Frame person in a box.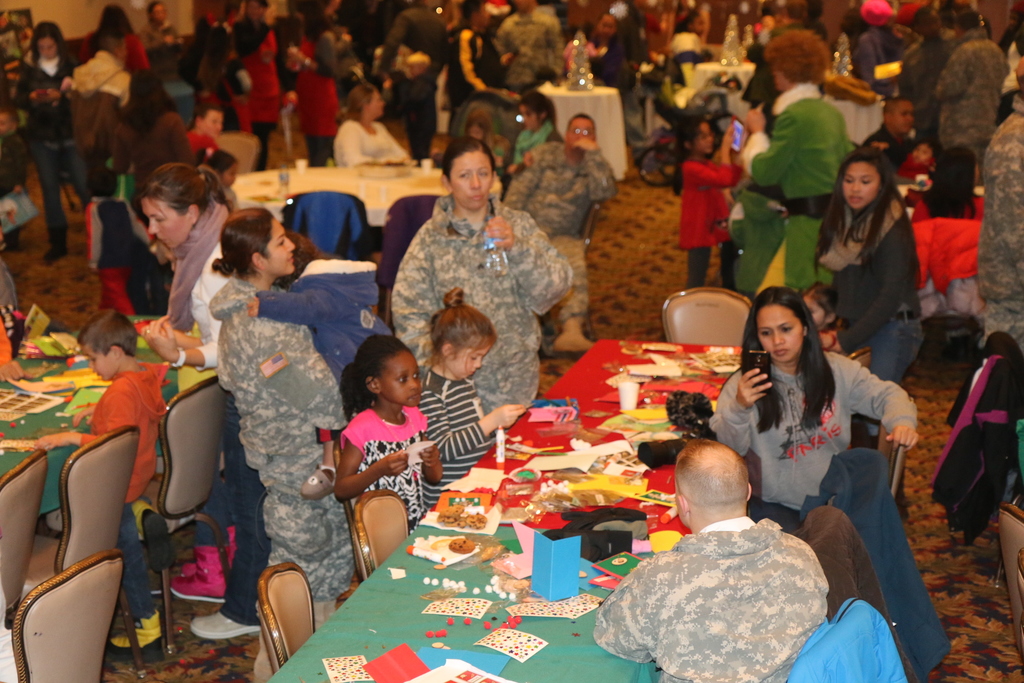
x1=500, y1=111, x2=616, y2=351.
